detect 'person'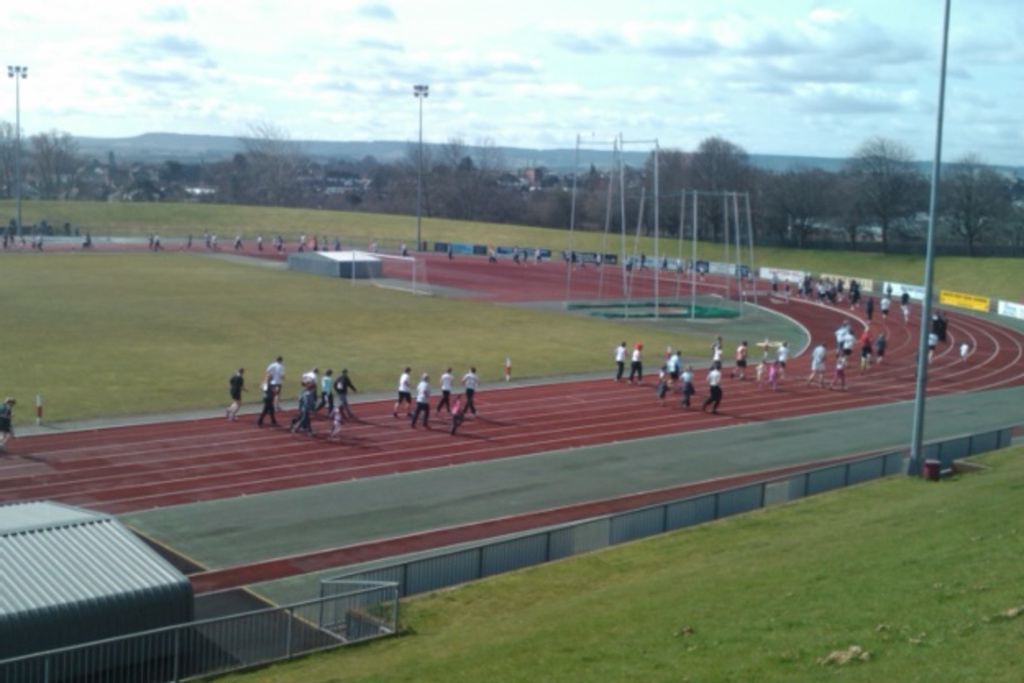
(x1=254, y1=369, x2=272, y2=425)
